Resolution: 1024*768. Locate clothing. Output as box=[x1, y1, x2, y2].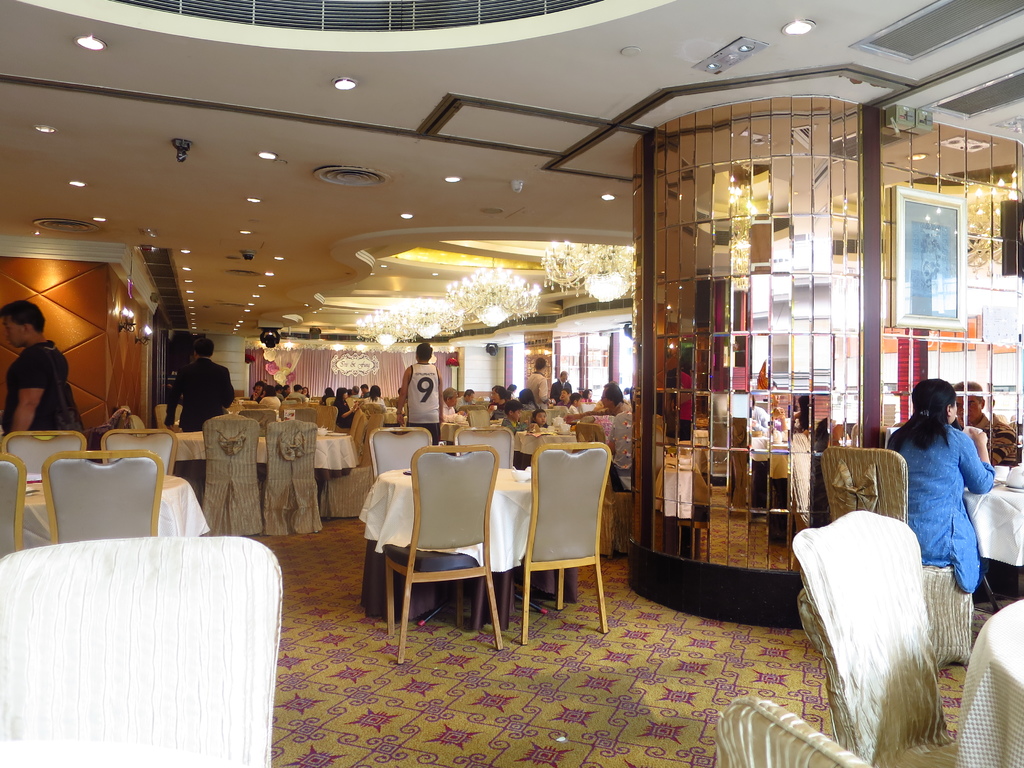
box=[441, 400, 467, 421].
